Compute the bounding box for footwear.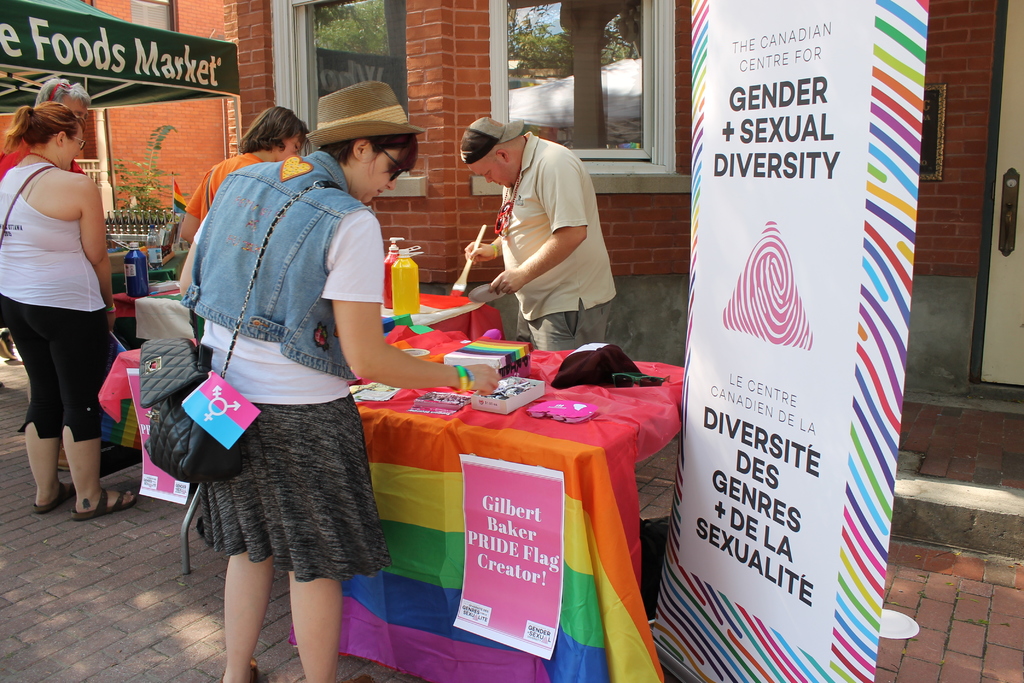
box(73, 484, 132, 520).
